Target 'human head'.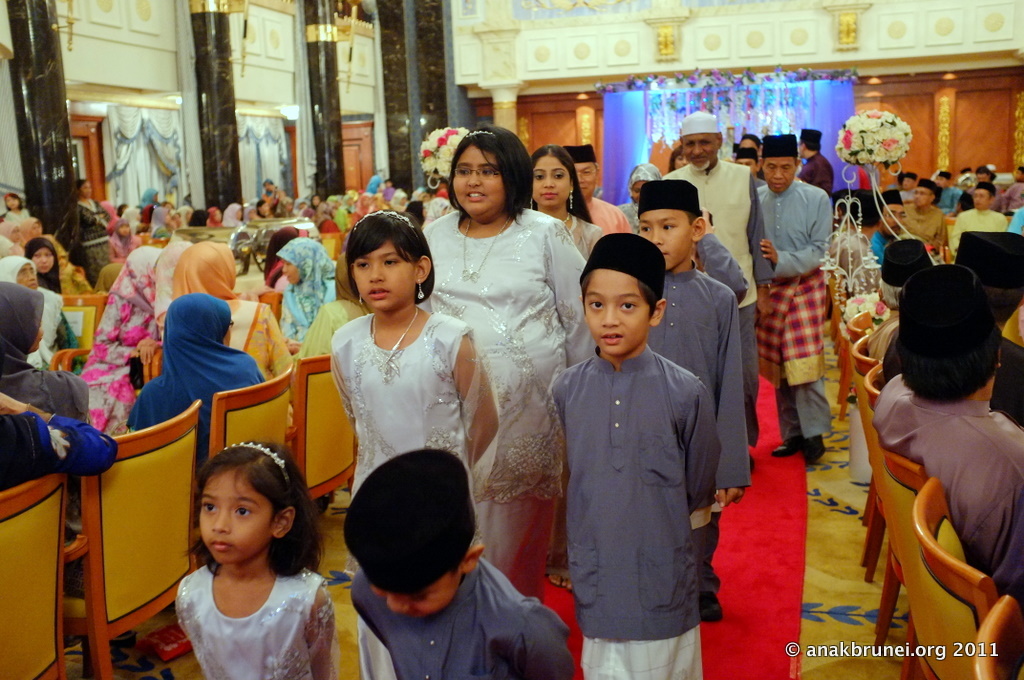
Target region: left=912, top=176, right=938, bottom=211.
